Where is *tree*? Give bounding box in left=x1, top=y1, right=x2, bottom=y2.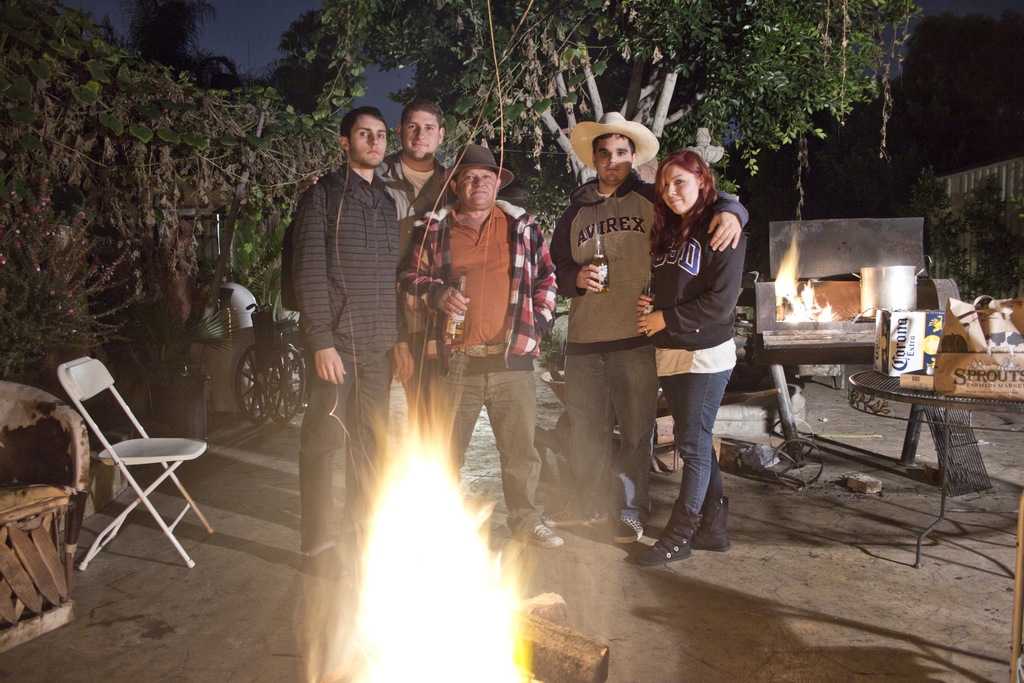
left=304, top=0, right=928, bottom=190.
